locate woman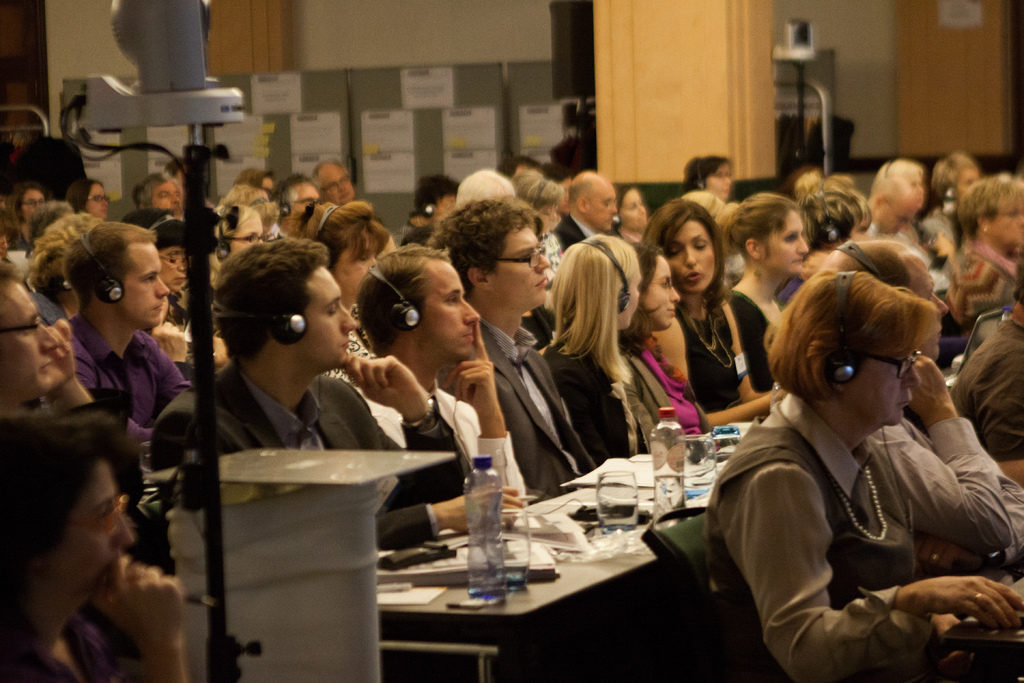
bbox=(918, 153, 984, 238)
